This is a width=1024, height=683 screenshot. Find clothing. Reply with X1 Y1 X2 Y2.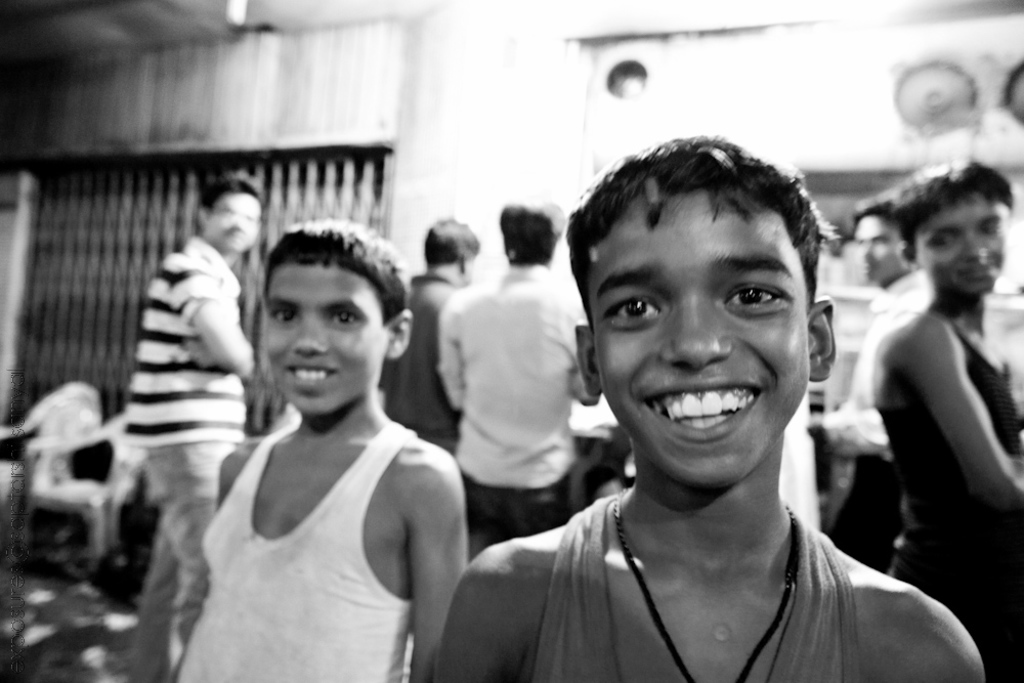
125 230 245 678.
